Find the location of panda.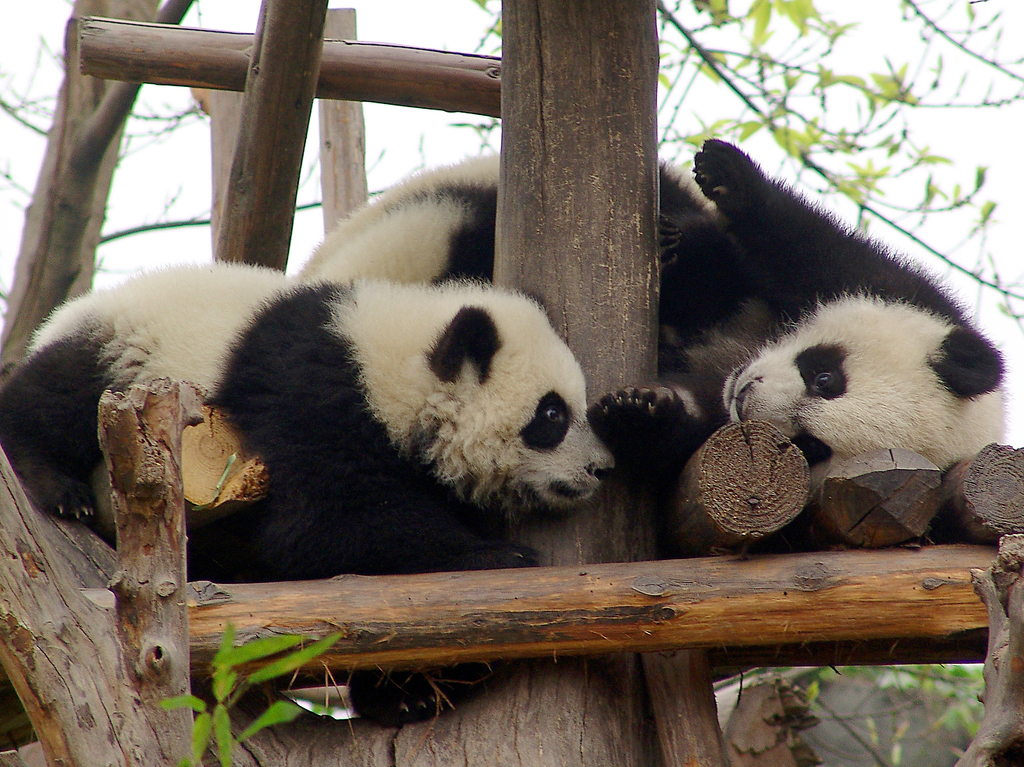
Location: [x1=297, y1=145, x2=1009, y2=481].
